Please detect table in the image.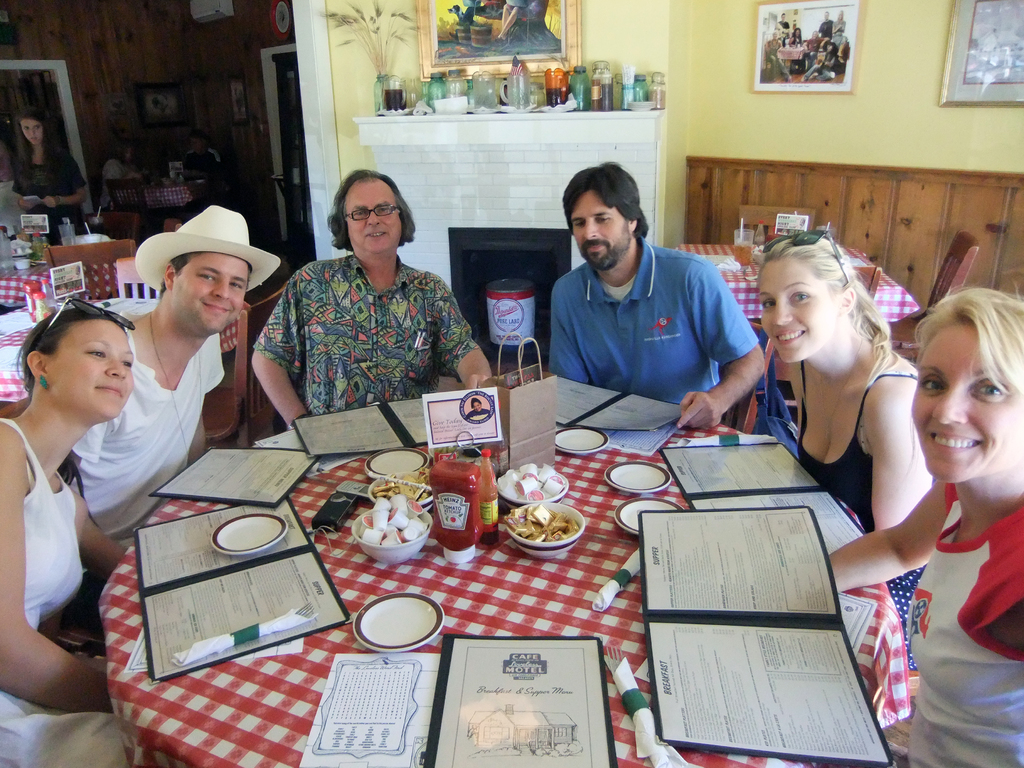
detection(0, 225, 118, 287).
